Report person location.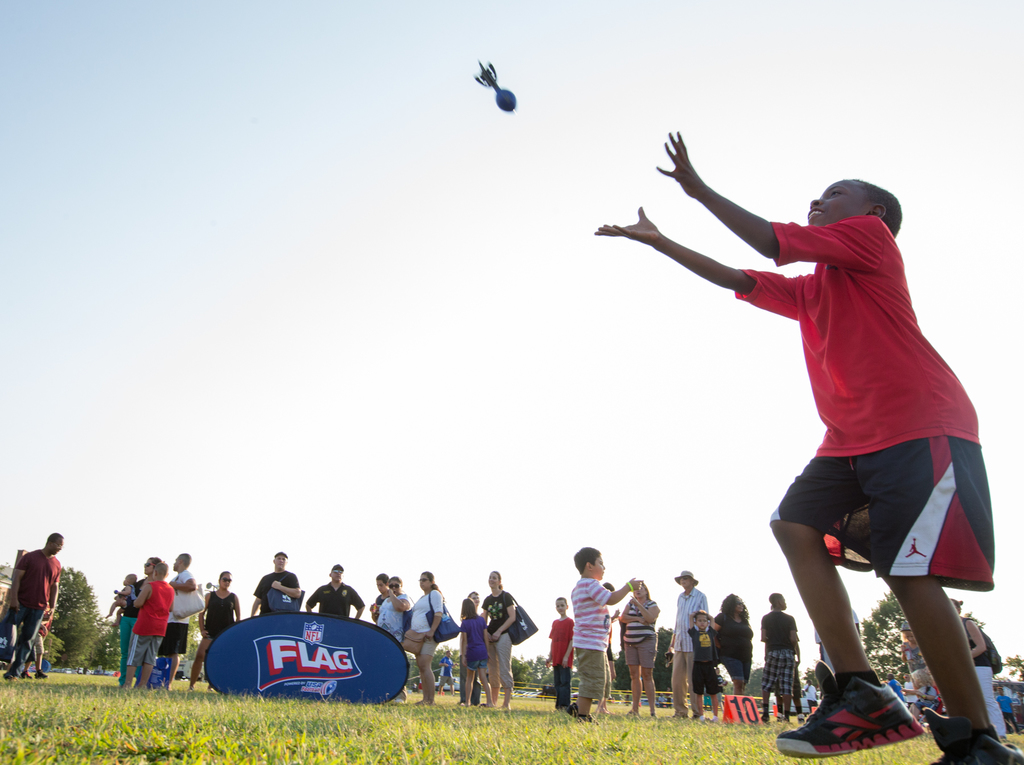
Report: {"left": 121, "top": 566, "right": 173, "bottom": 691}.
